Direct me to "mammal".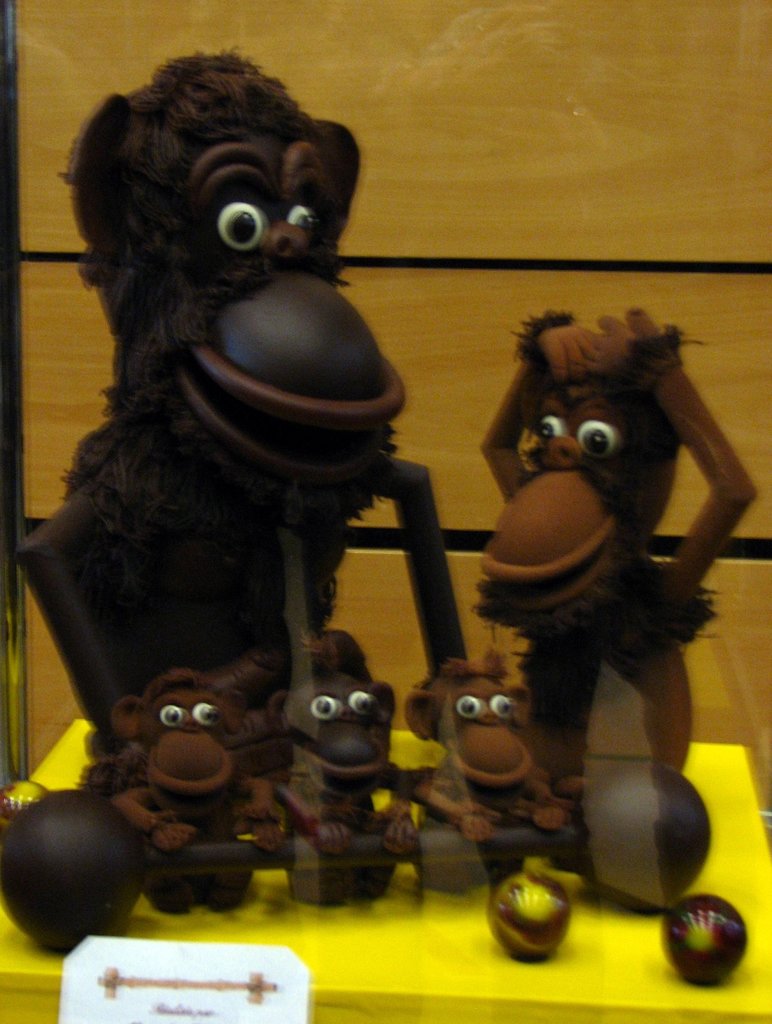
Direction: (x1=254, y1=632, x2=410, y2=912).
